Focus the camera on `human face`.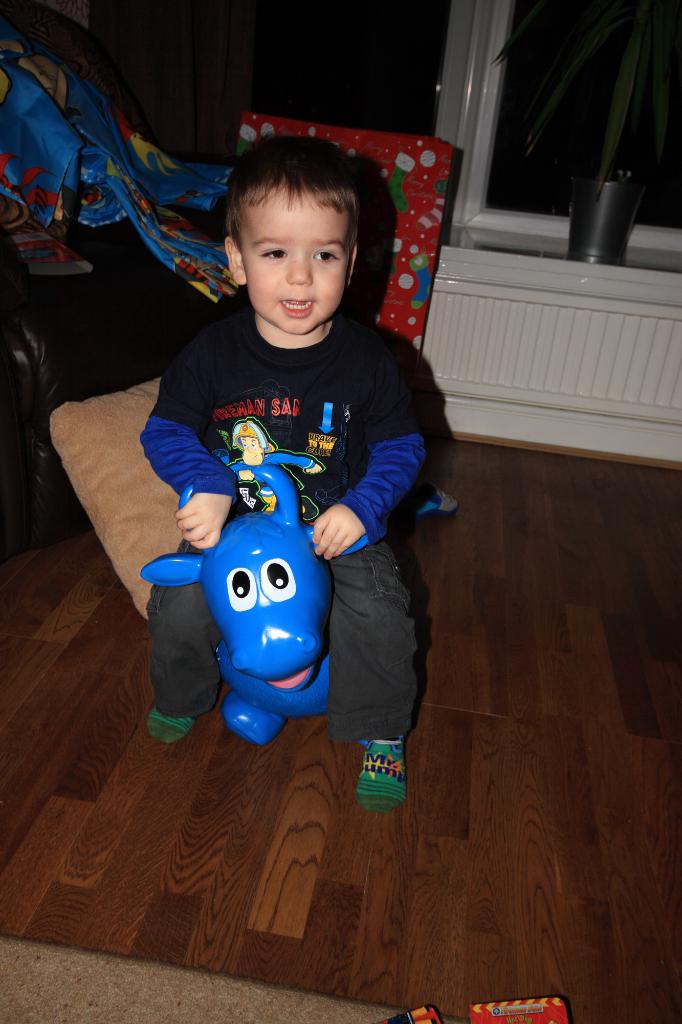
Focus region: [left=246, top=182, right=349, bottom=333].
